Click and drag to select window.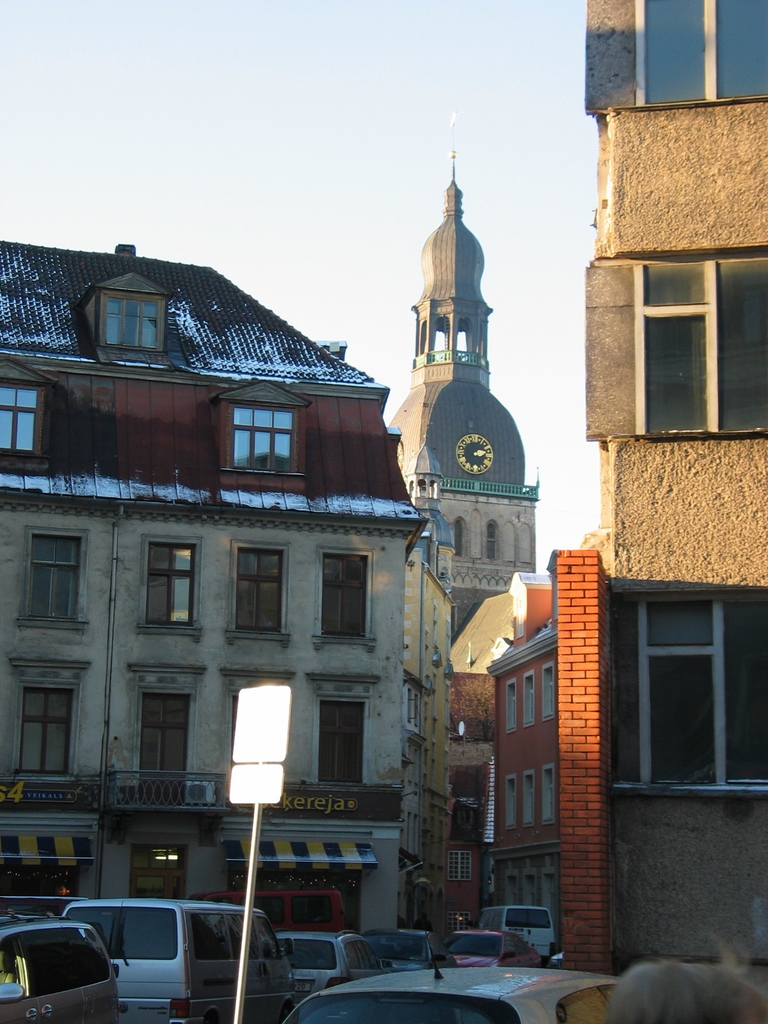
Selection: <region>521, 669, 535, 717</region>.
